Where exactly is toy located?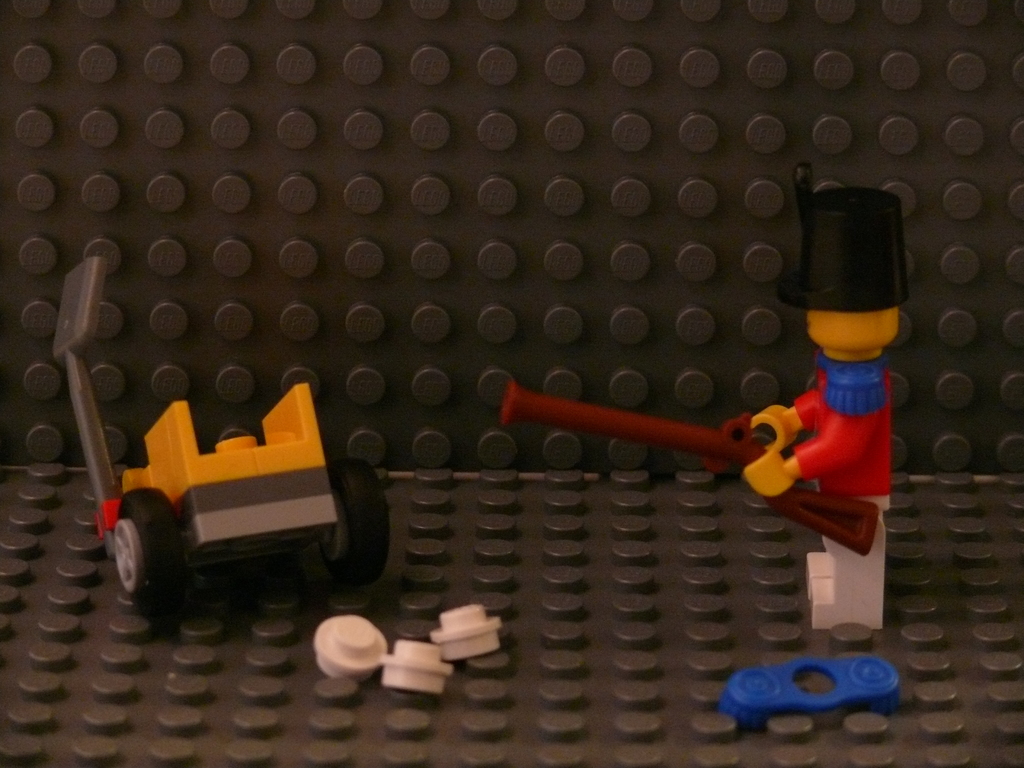
Its bounding box is [310,614,388,684].
